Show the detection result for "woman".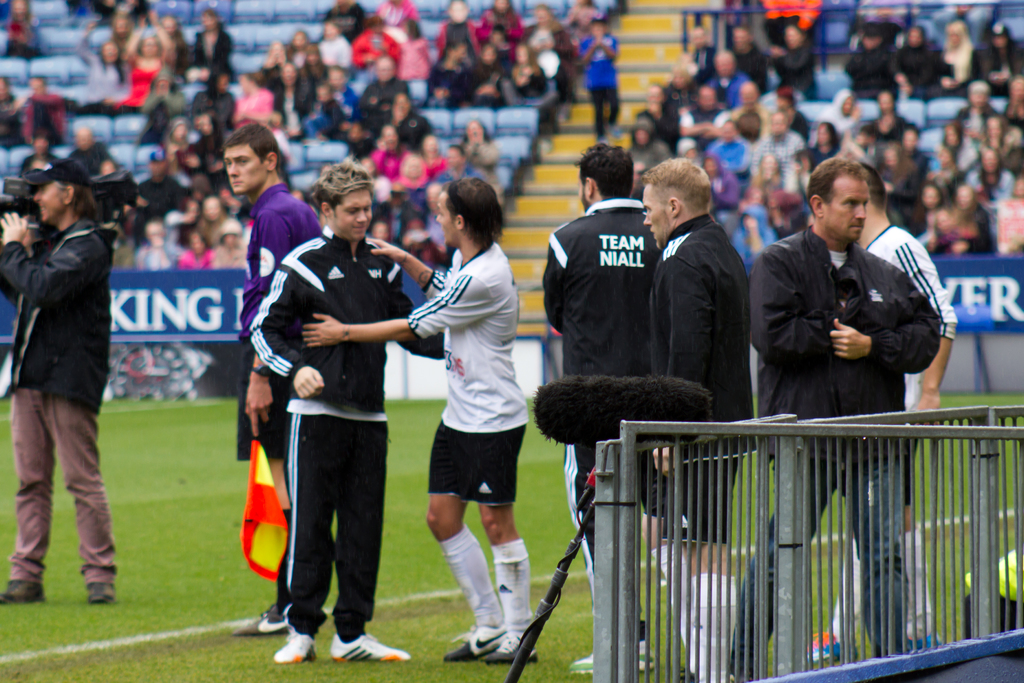
785/151/810/228.
